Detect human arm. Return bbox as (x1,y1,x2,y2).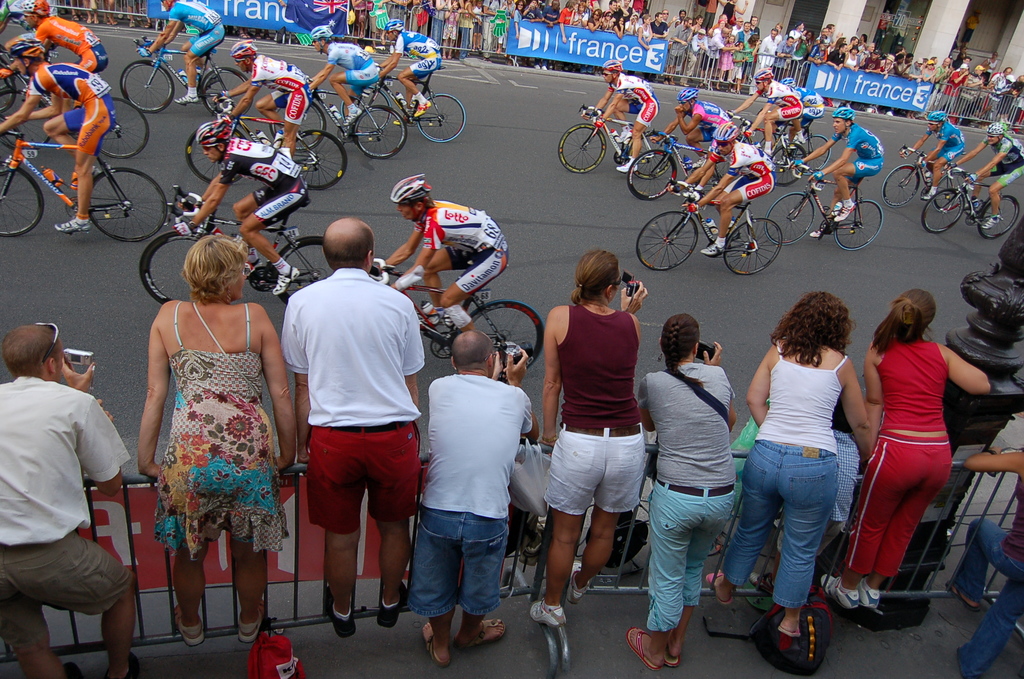
(588,15,601,32).
